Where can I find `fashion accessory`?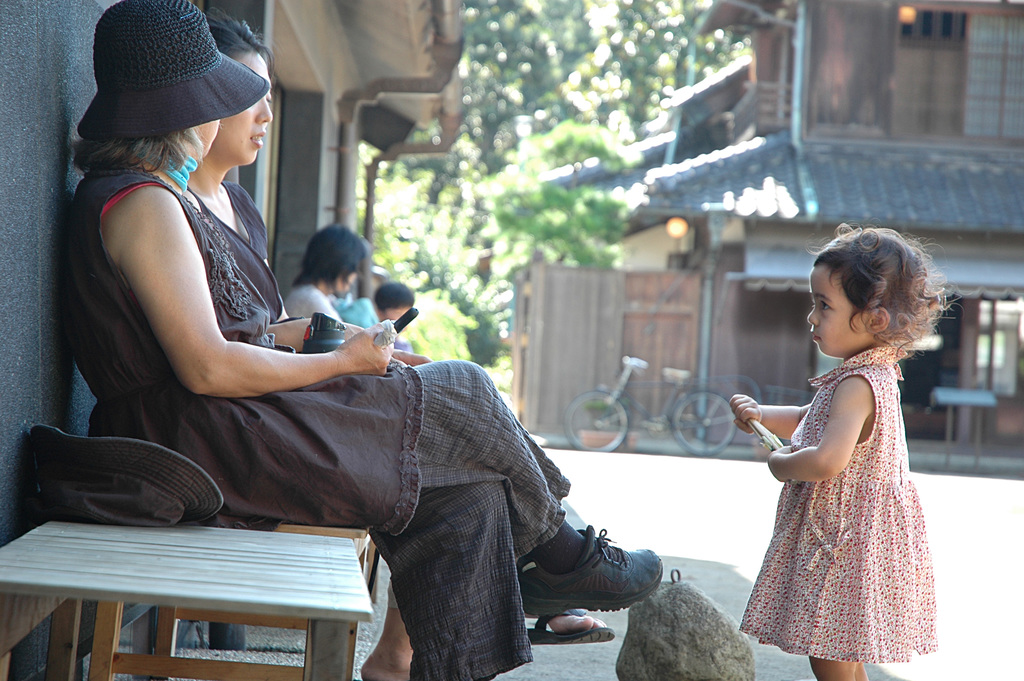
You can find it at [522, 605, 614, 649].
